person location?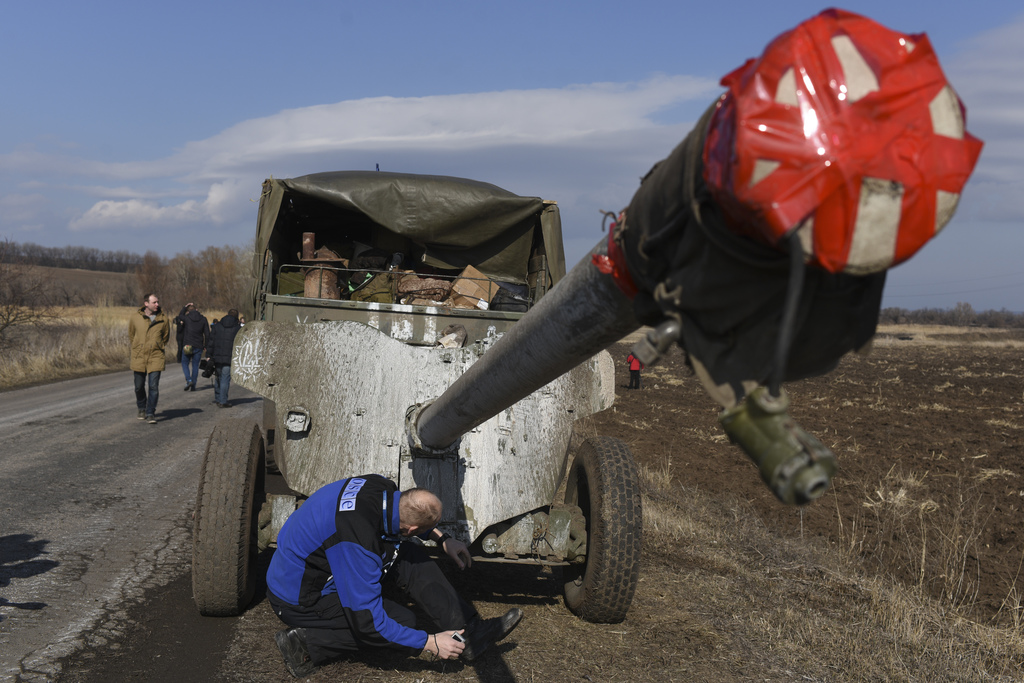
x1=259, y1=470, x2=523, y2=682
